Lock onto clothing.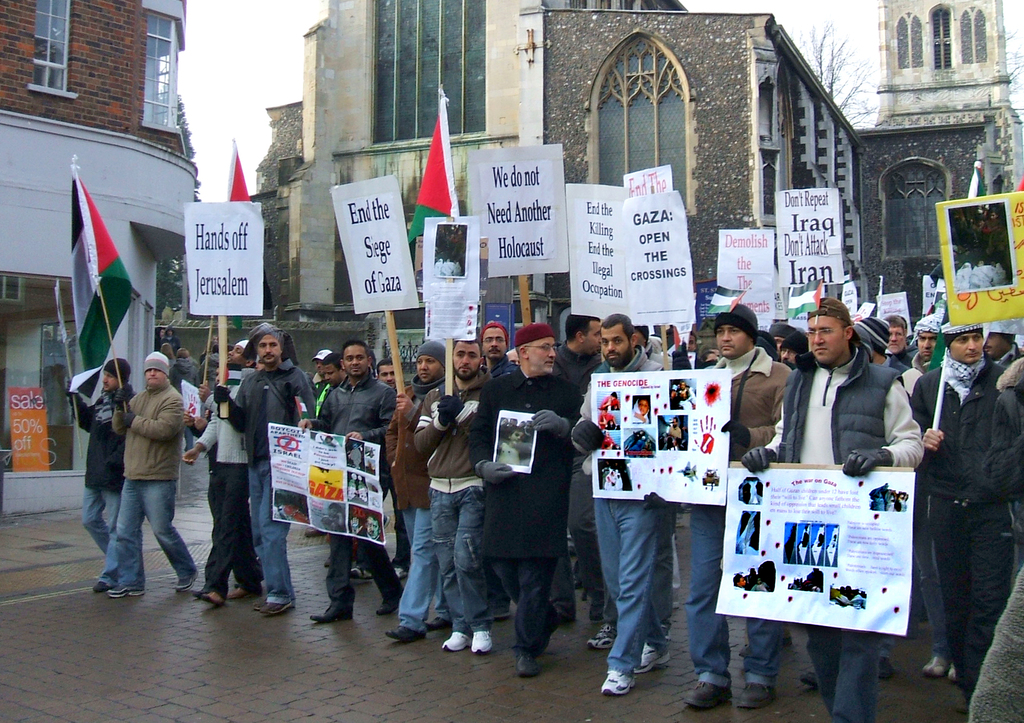
Locked: locate(312, 362, 401, 616).
